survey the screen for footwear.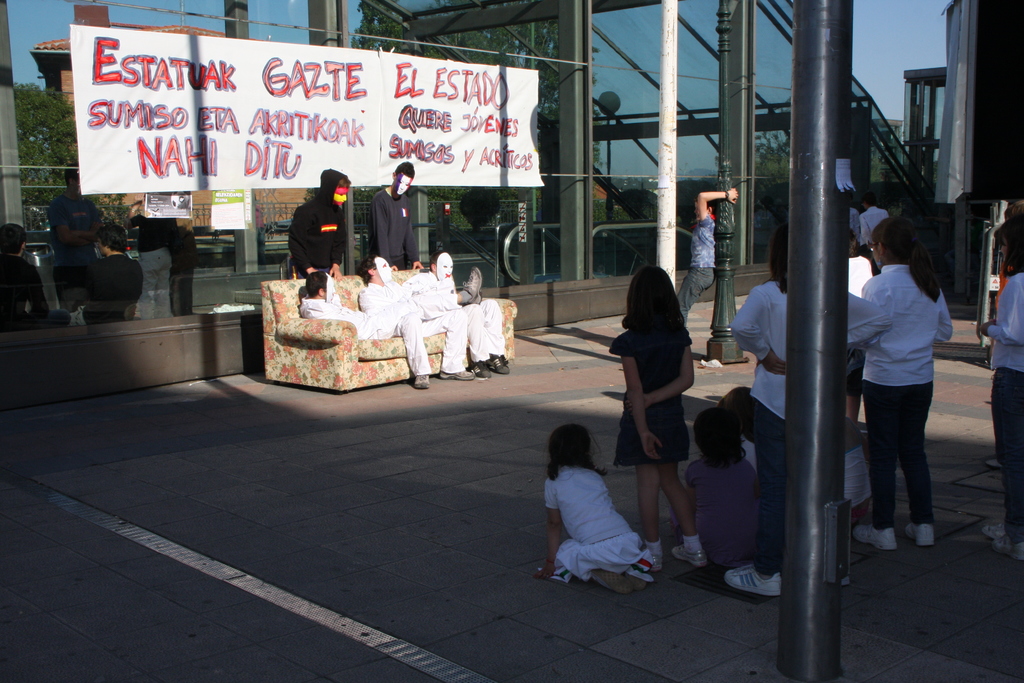
Survey found: detection(630, 565, 646, 589).
